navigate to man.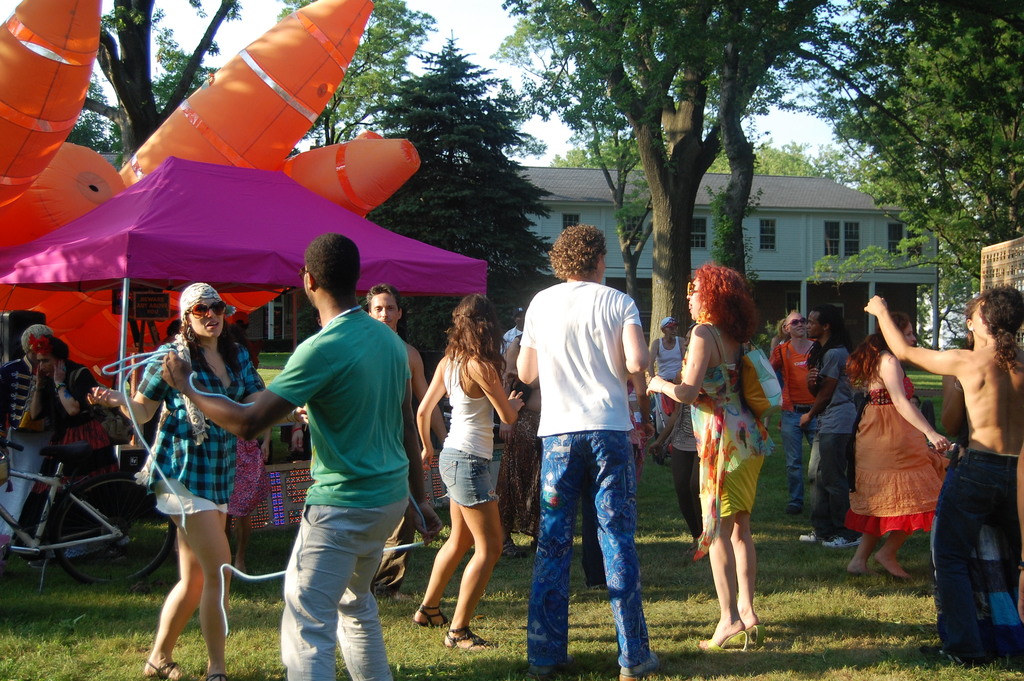
Navigation target: <box>796,306,860,548</box>.
